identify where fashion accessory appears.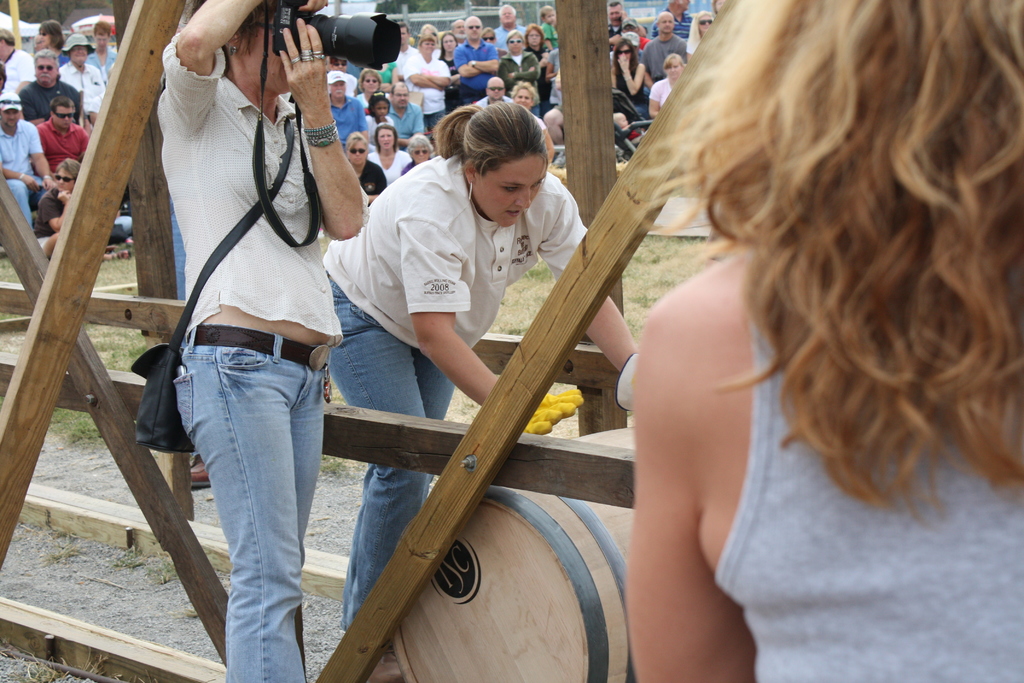
Appears at (53, 172, 75, 186).
